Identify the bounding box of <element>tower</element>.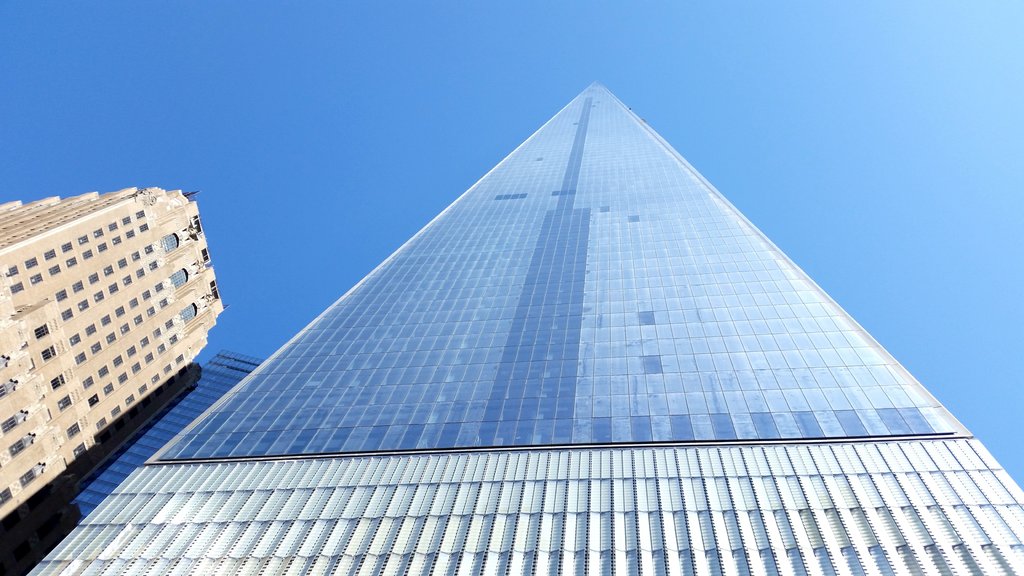
bbox(25, 82, 1022, 575).
